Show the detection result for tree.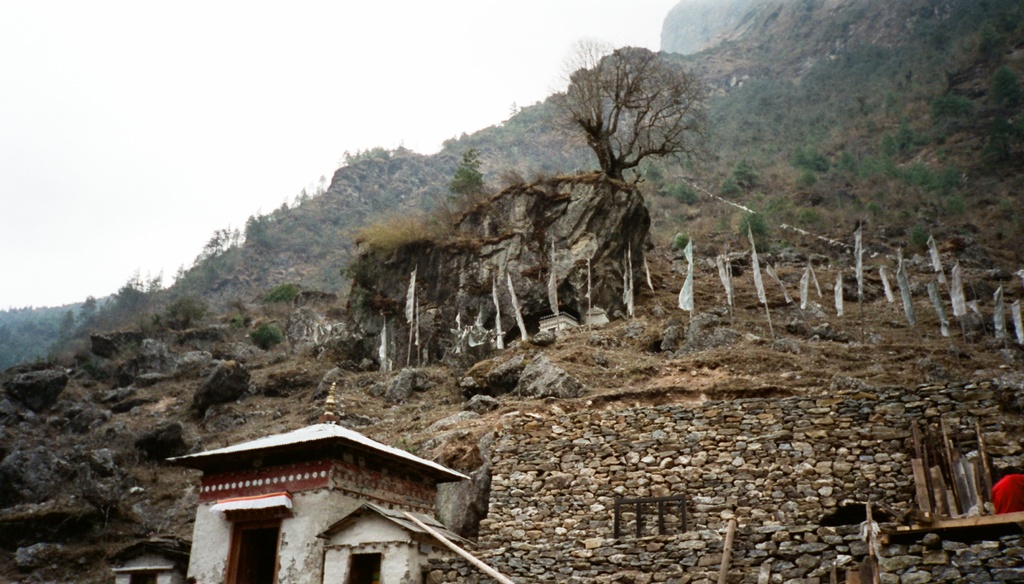
{"x1": 545, "y1": 32, "x2": 697, "y2": 258}.
